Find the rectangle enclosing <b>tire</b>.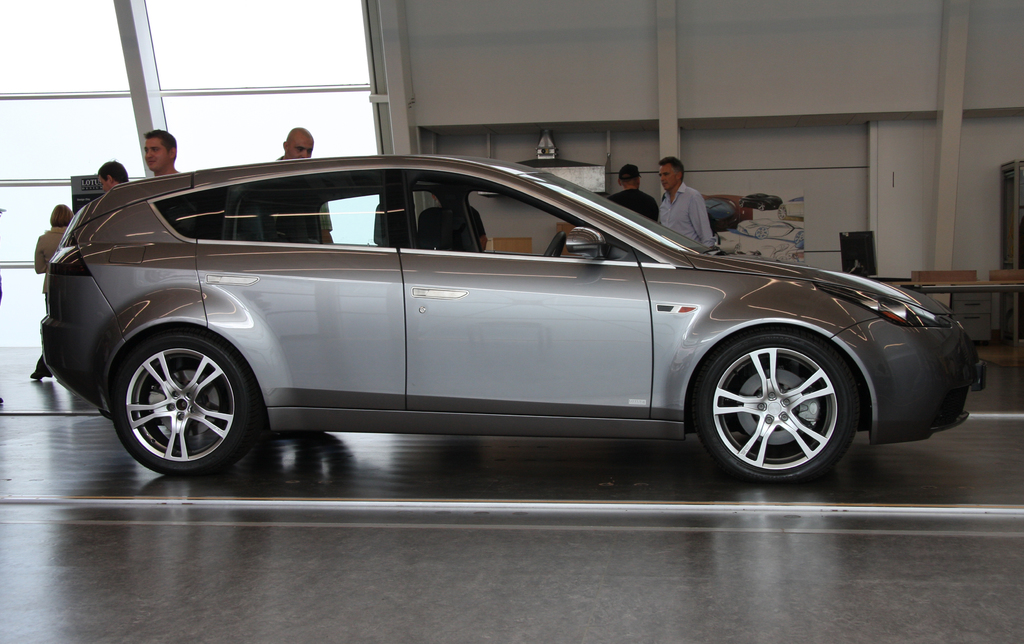
pyautogui.locateOnScreen(108, 332, 257, 474).
